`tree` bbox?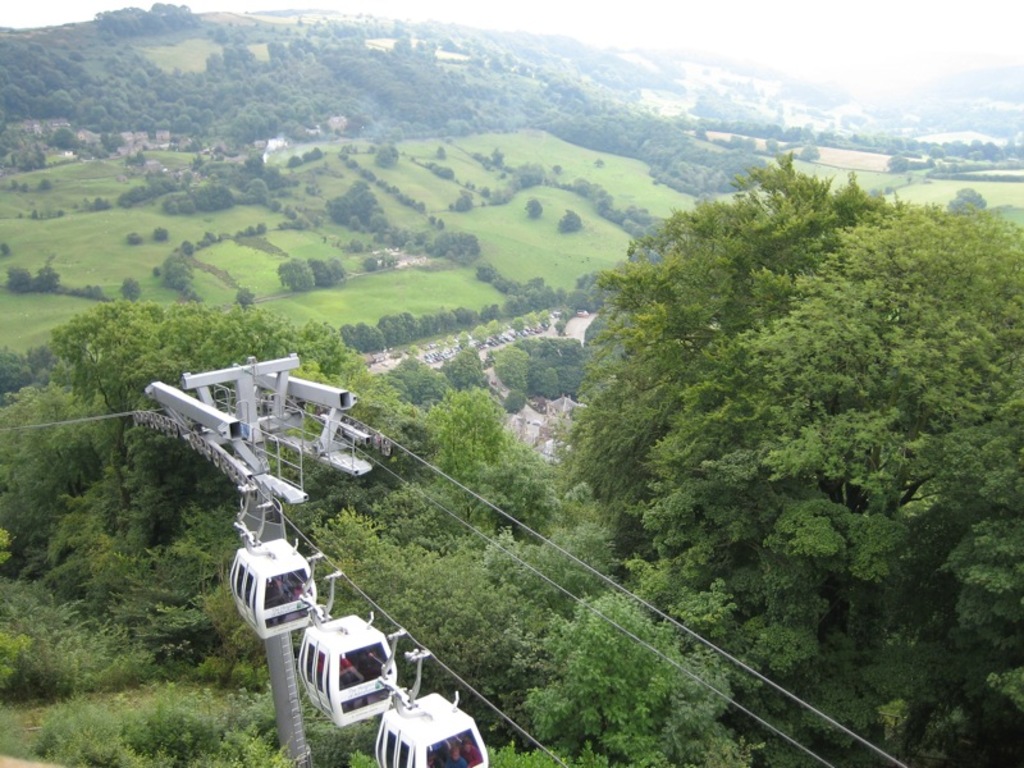
(left=324, top=252, right=344, bottom=285)
